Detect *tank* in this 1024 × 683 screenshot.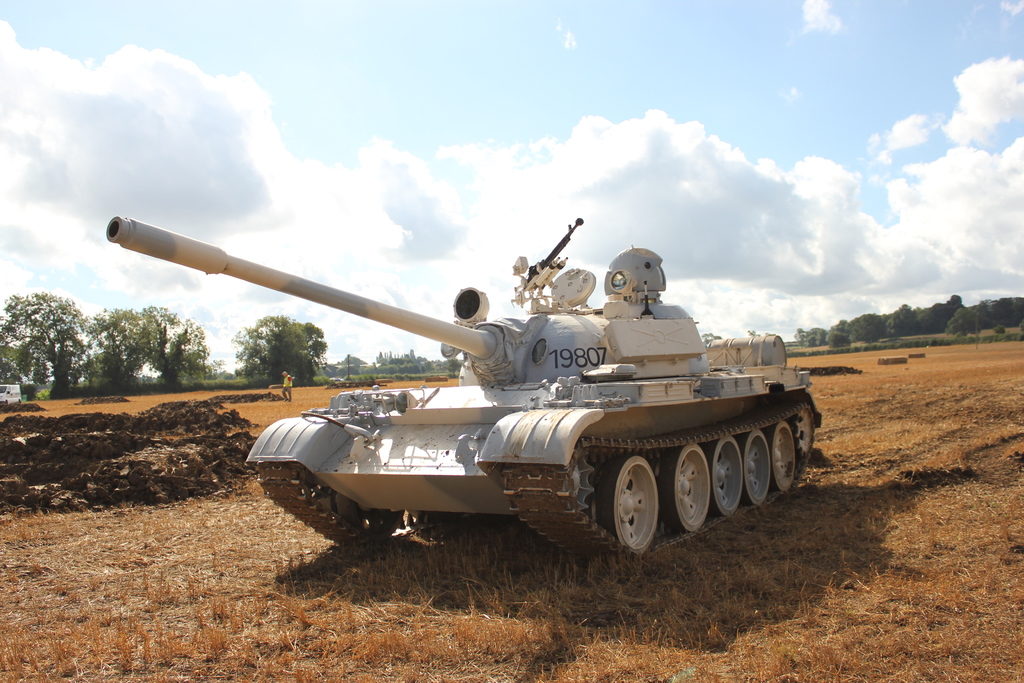
Detection: select_region(104, 212, 826, 561).
